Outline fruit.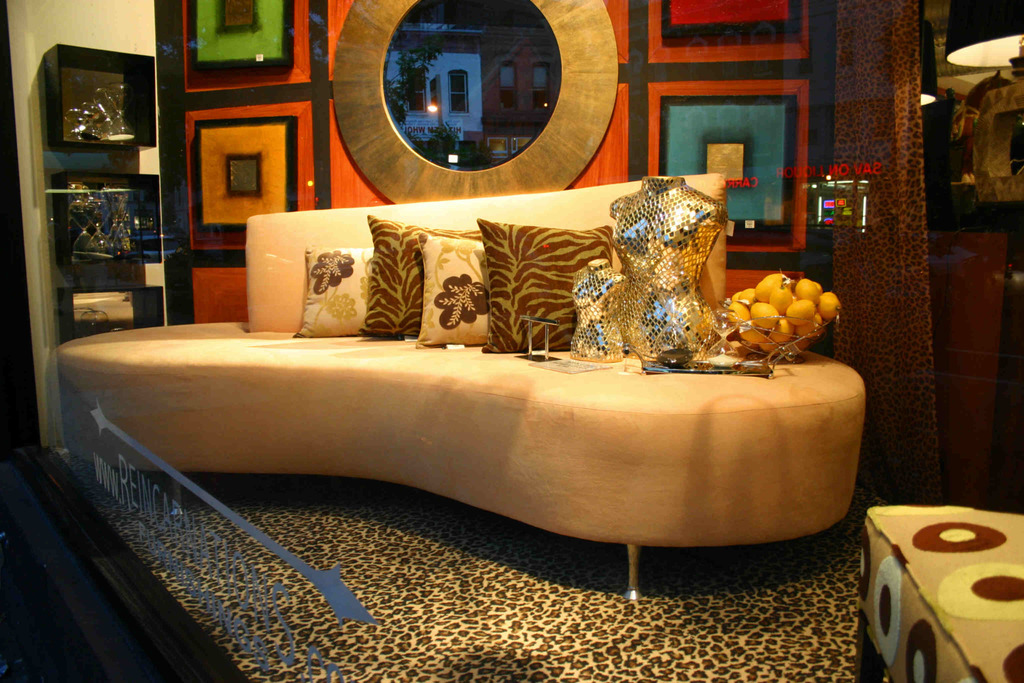
Outline: (left=786, top=299, right=816, bottom=325).
